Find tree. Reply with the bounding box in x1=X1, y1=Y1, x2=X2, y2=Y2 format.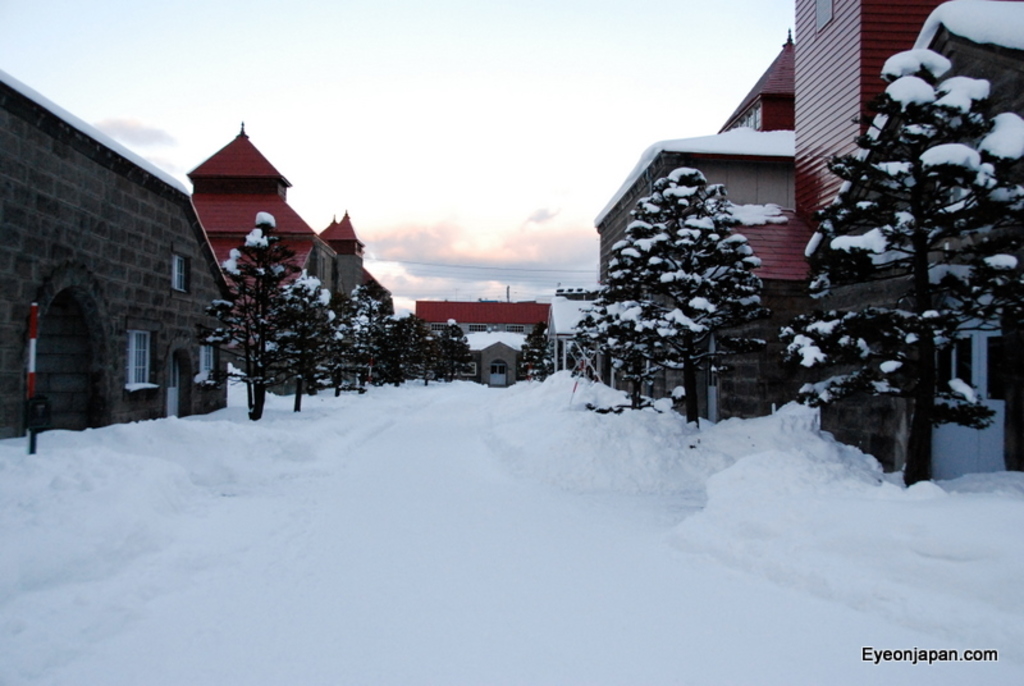
x1=287, y1=279, x2=338, y2=420.
